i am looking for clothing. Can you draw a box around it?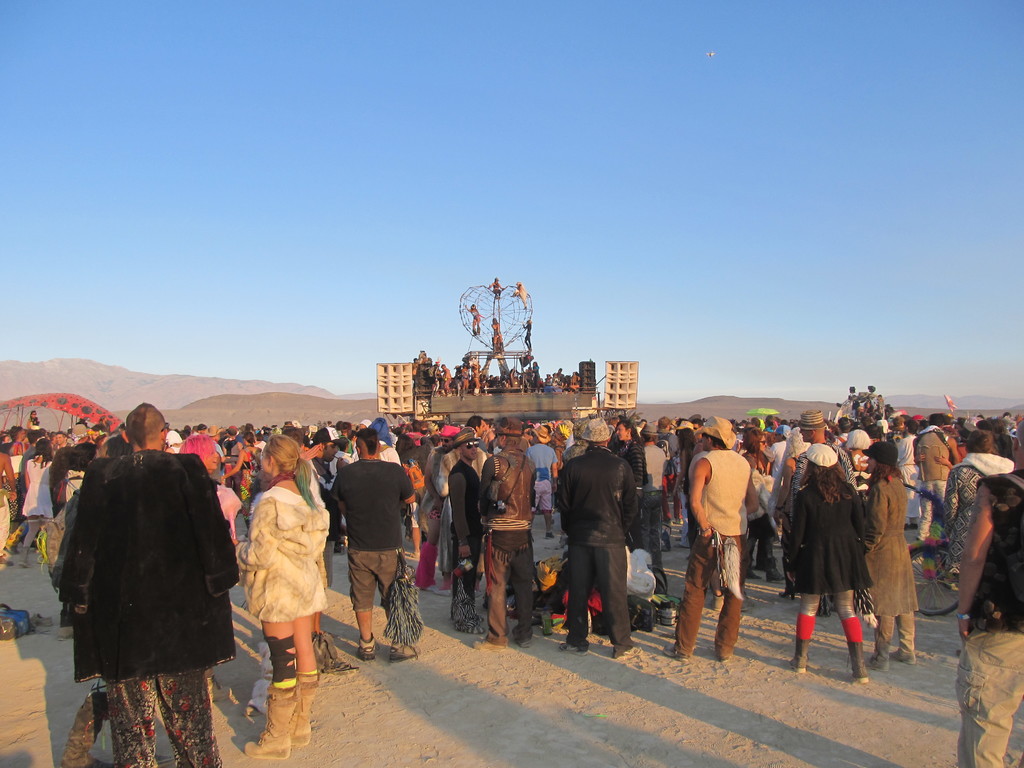
Sure, the bounding box is BBox(493, 326, 503, 355).
